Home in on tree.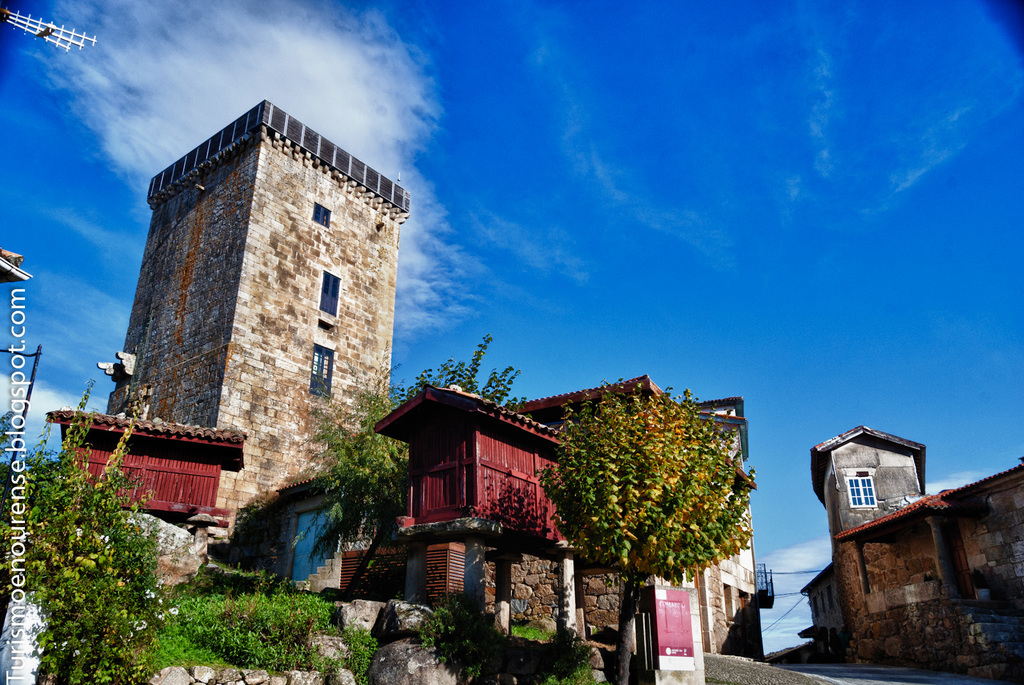
Homed in at l=365, t=320, r=529, b=423.
